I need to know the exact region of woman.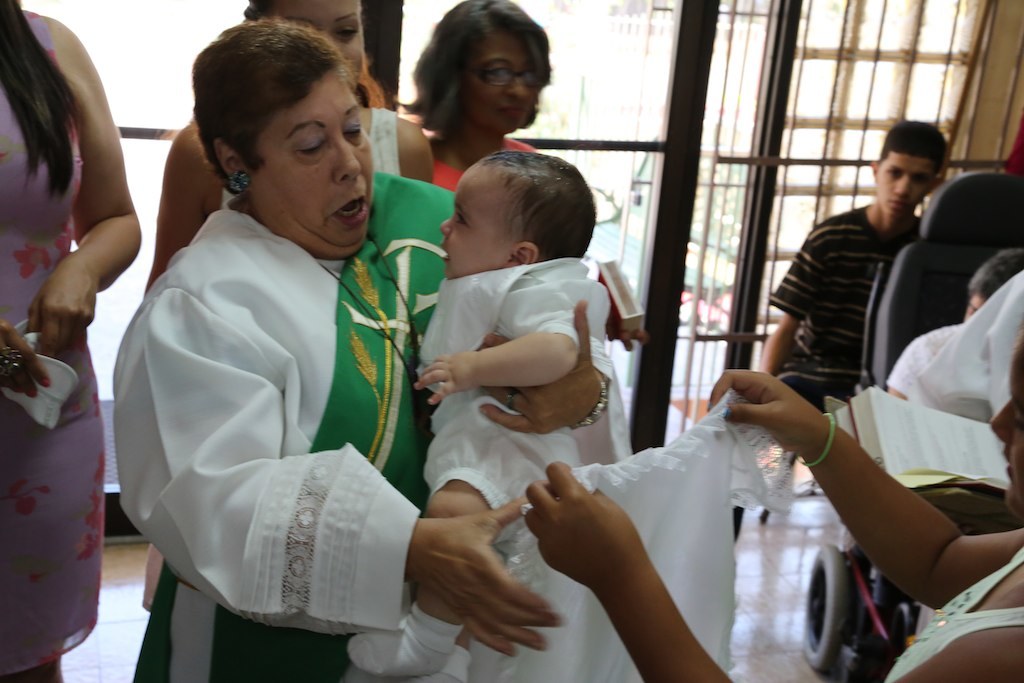
Region: 394,0,554,196.
